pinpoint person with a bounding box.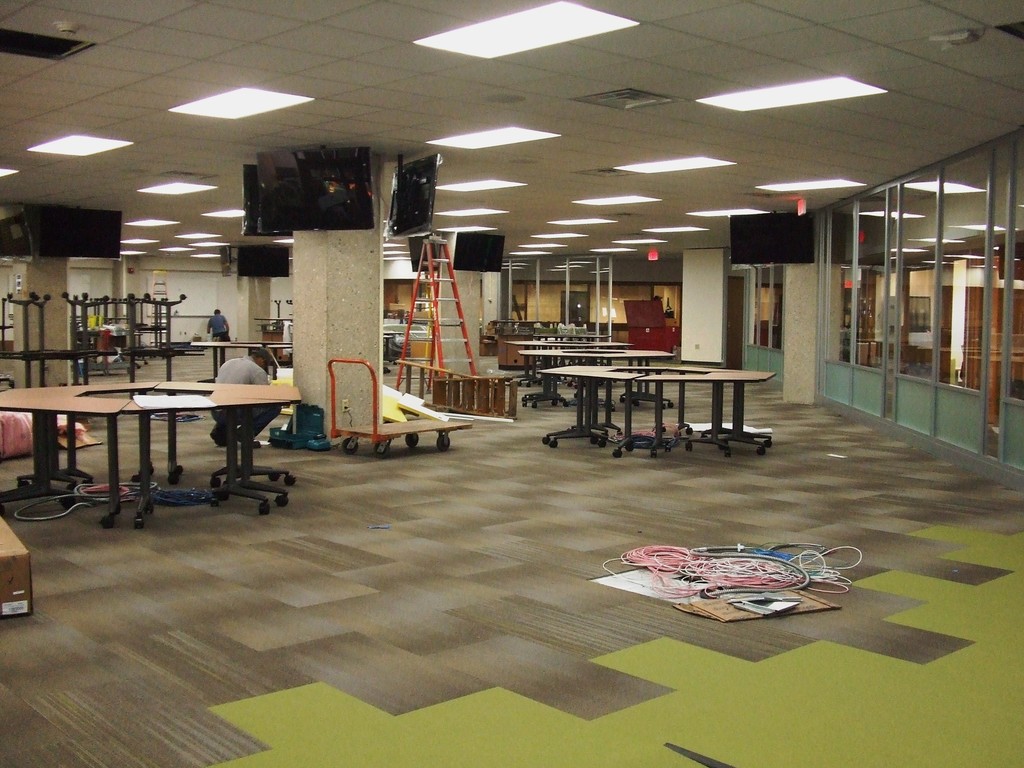
(205,308,232,368).
